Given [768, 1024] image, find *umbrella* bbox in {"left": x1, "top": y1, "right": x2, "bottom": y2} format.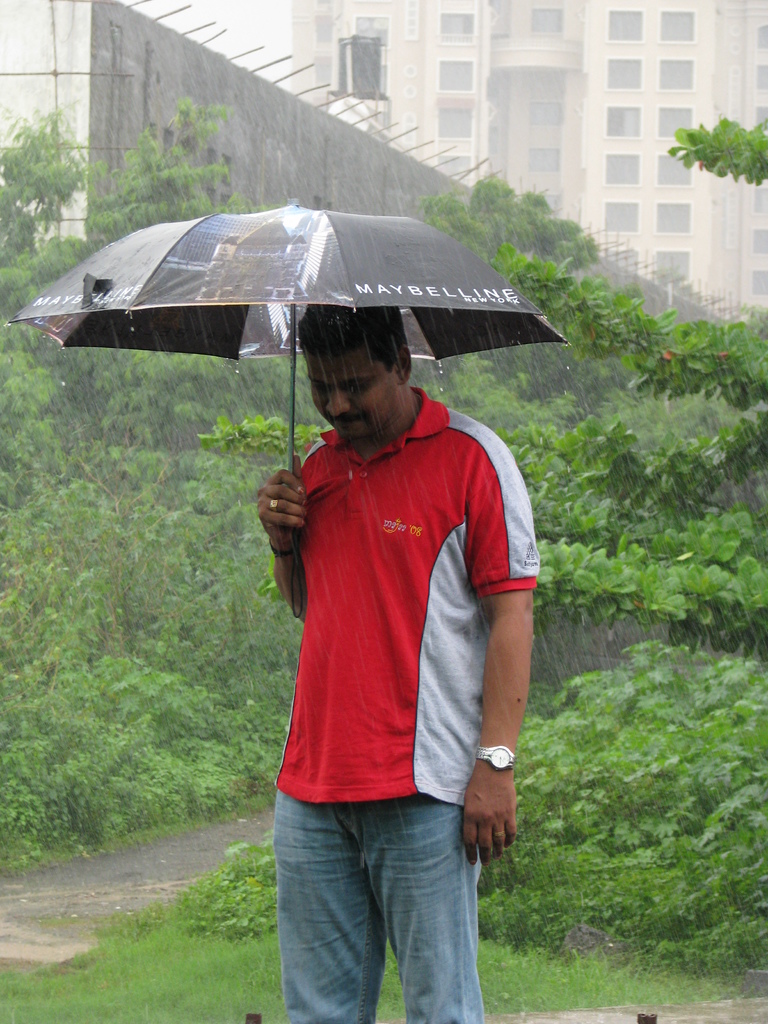
{"left": 6, "top": 199, "right": 570, "bottom": 617}.
